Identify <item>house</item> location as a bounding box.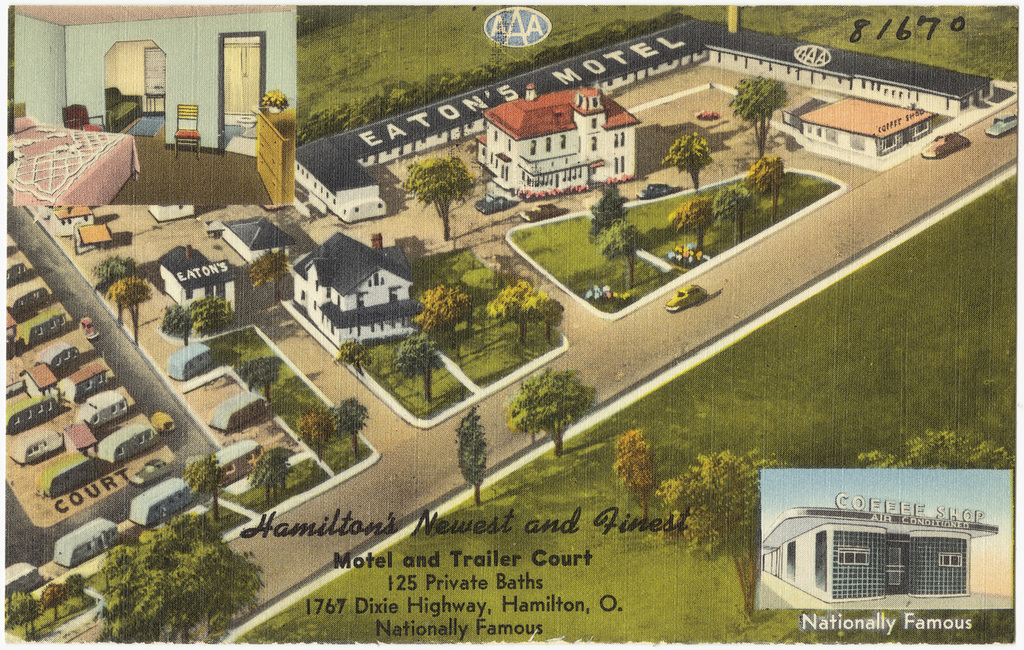
(0, 4, 296, 217).
